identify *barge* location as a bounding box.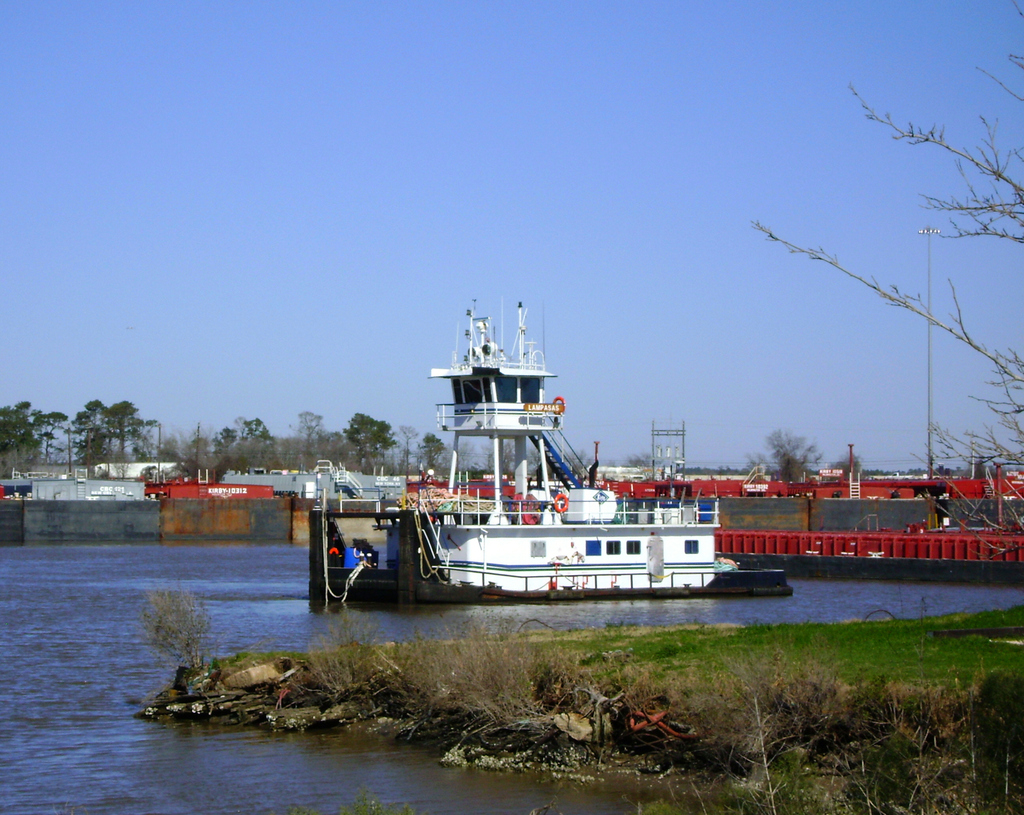
311/297/790/604.
